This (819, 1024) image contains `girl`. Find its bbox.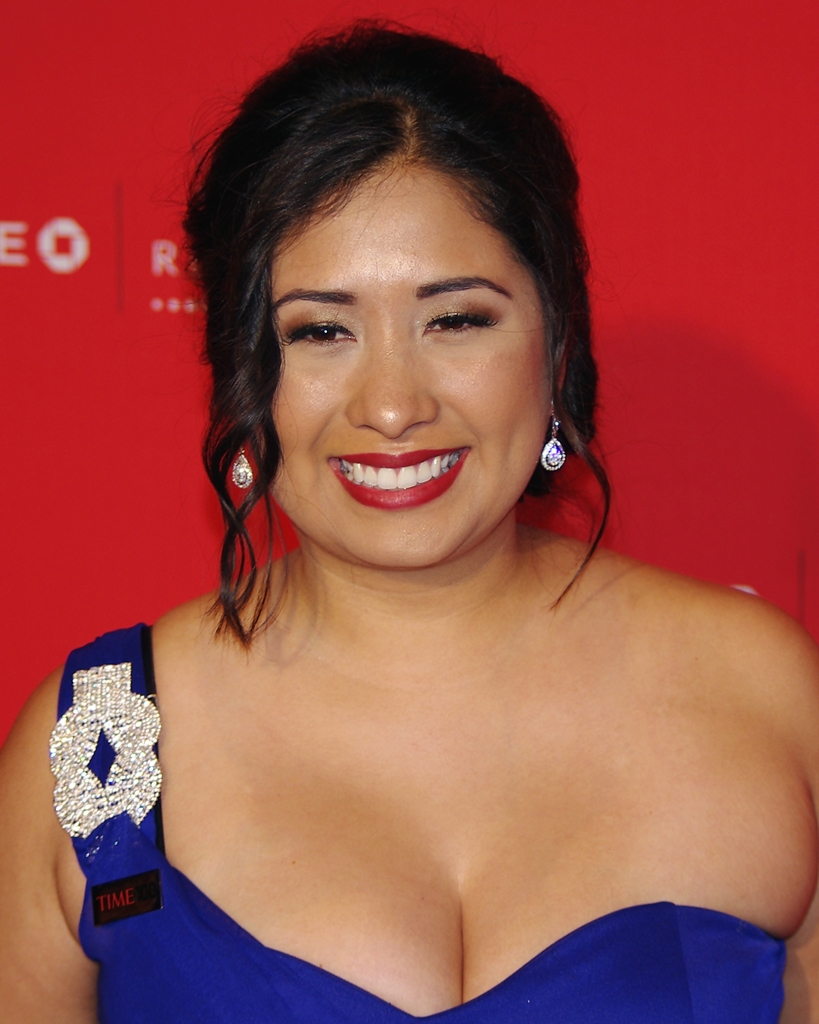
x1=0, y1=0, x2=818, y2=1007.
